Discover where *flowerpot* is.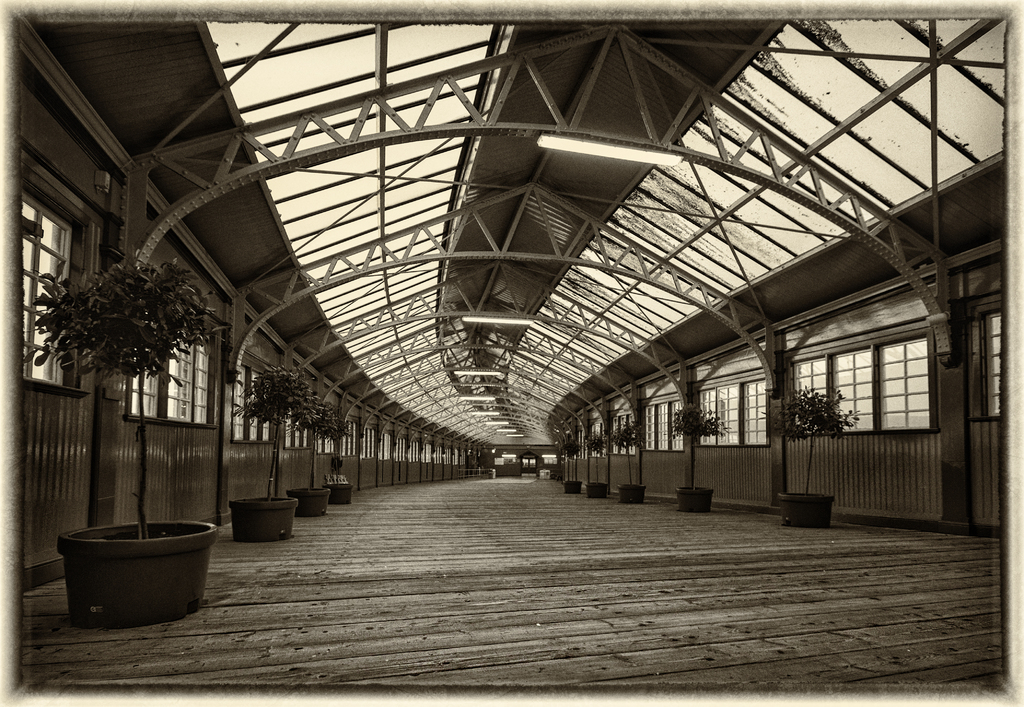
Discovered at (left=290, top=487, right=330, bottom=518).
